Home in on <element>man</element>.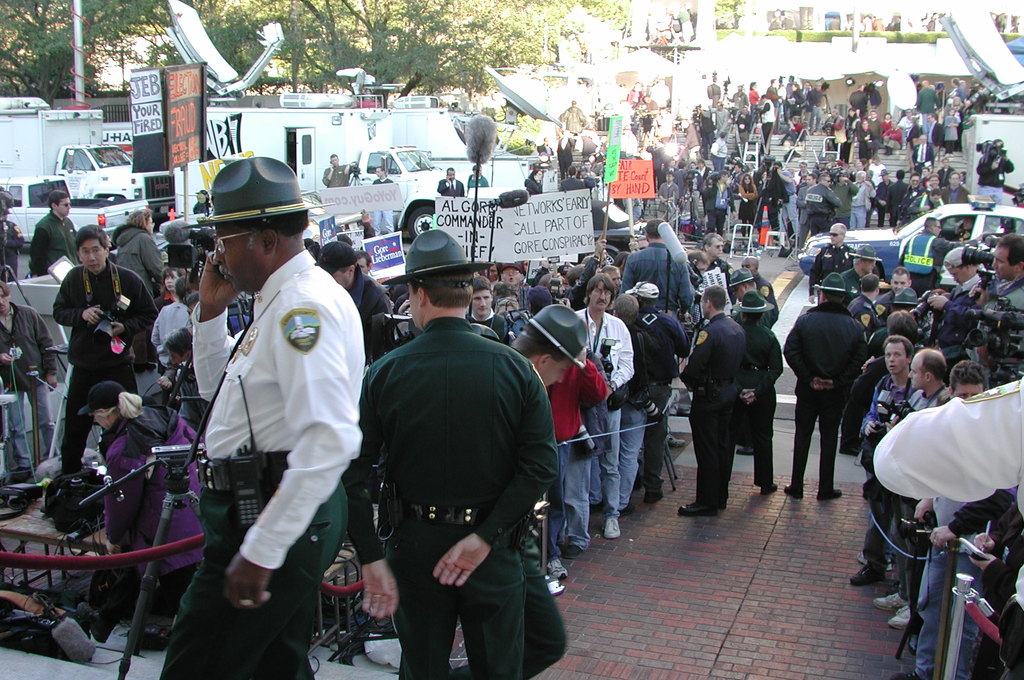
Homed in at <region>864, 109, 879, 156</region>.
